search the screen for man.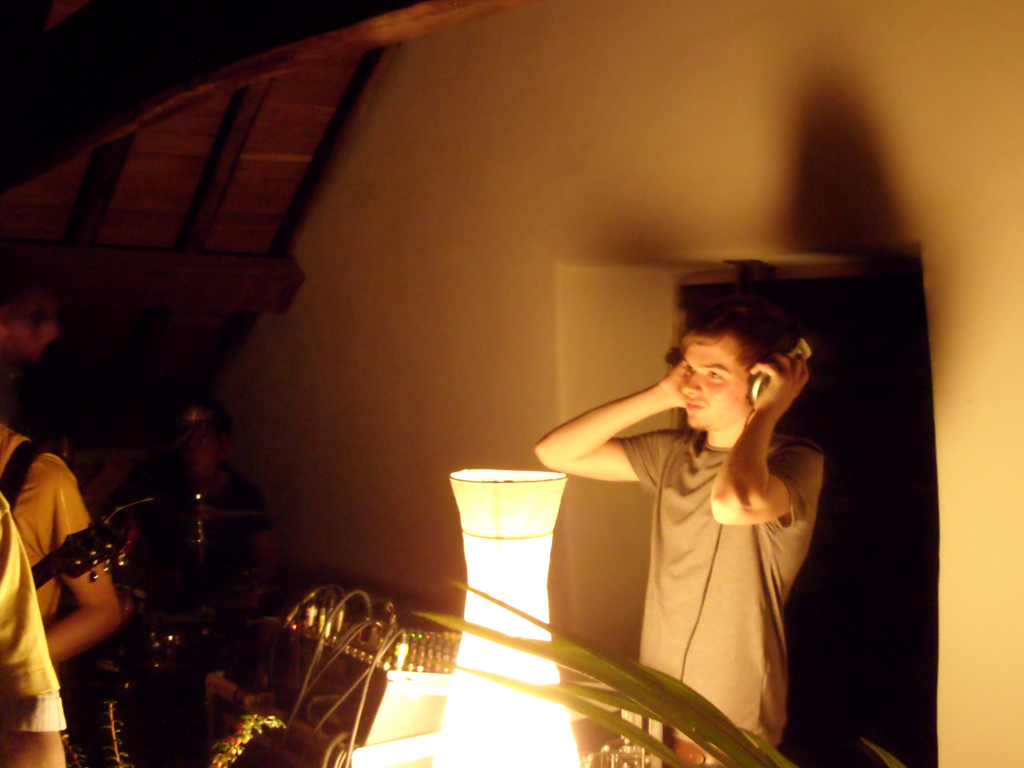
Found at box=[0, 268, 134, 525].
